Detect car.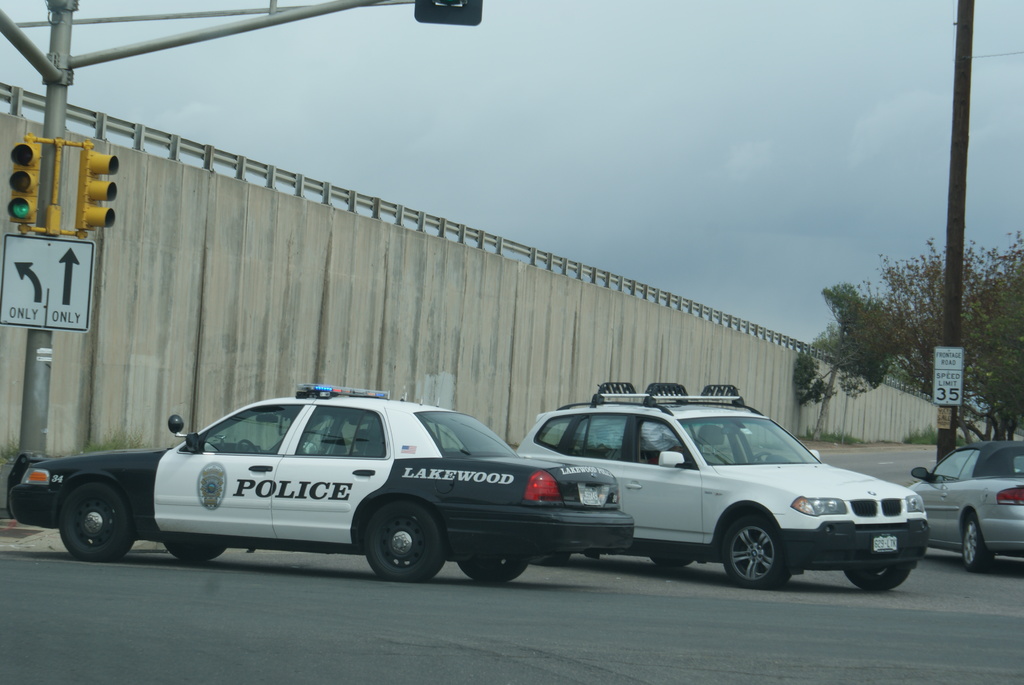
Detected at <region>510, 381, 927, 587</region>.
